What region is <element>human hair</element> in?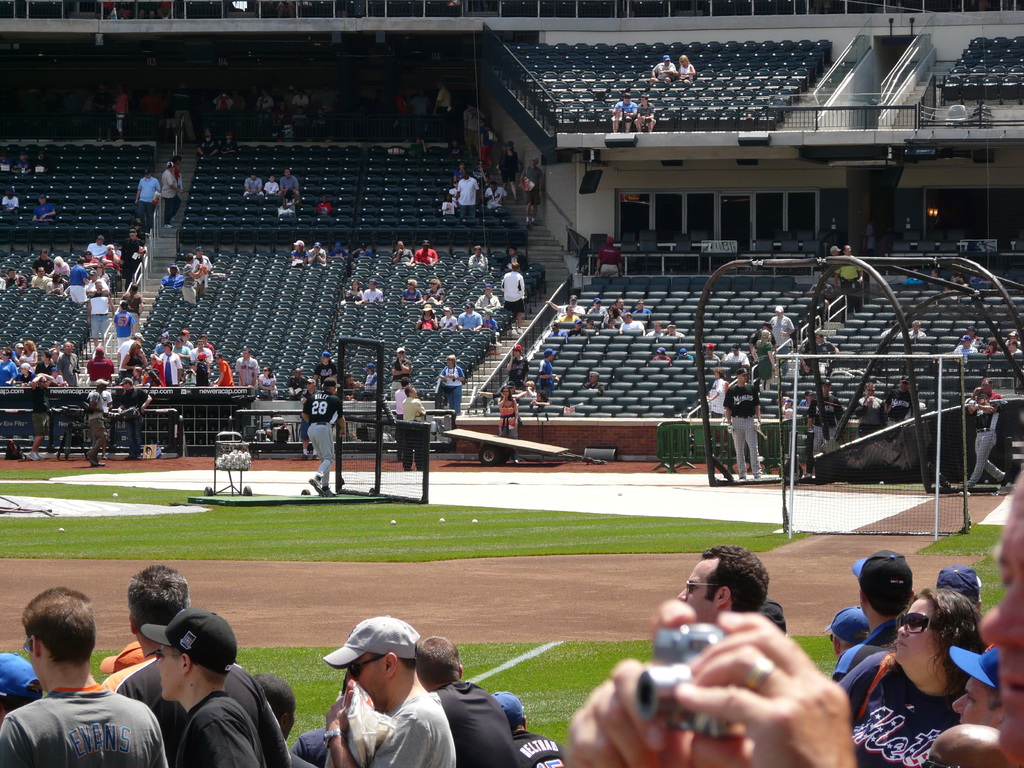
367, 643, 417, 671.
